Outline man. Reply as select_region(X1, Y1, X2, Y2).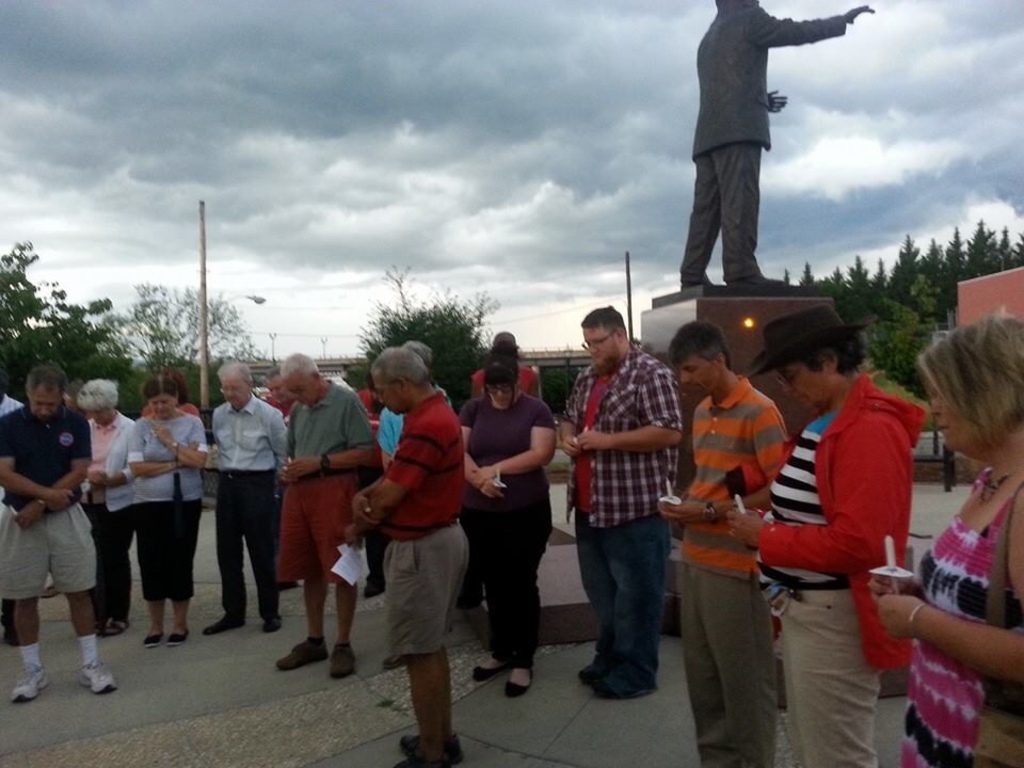
select_region(202, 355, 279, 630).
